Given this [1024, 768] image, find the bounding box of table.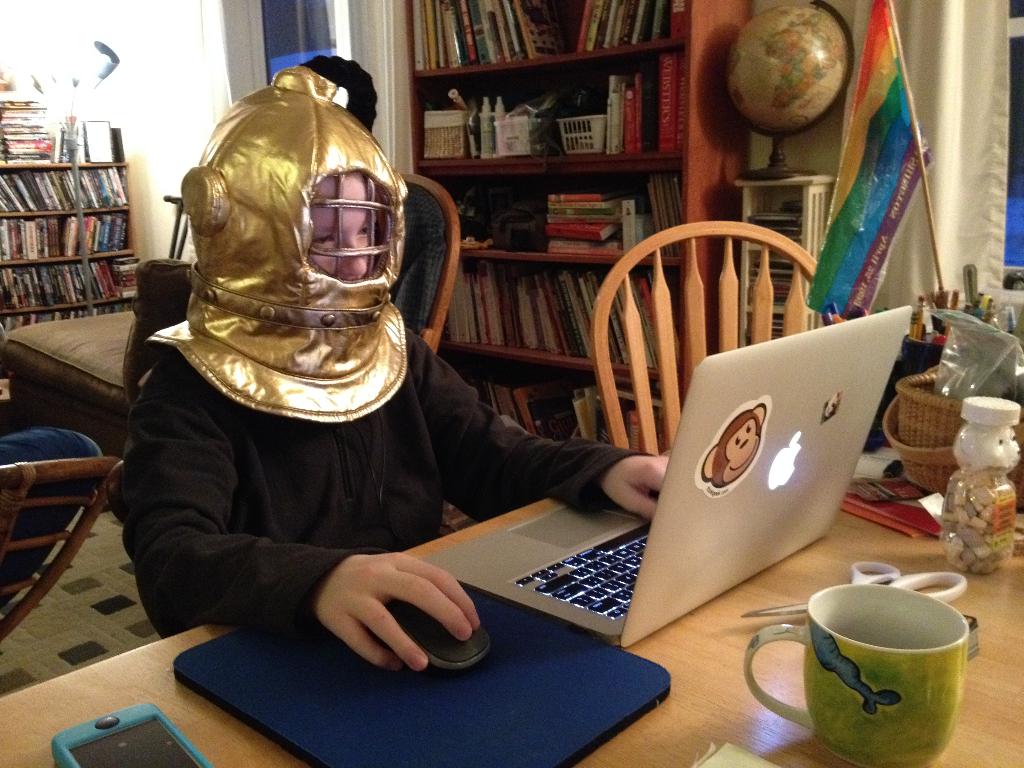
5/495/1023/764.
